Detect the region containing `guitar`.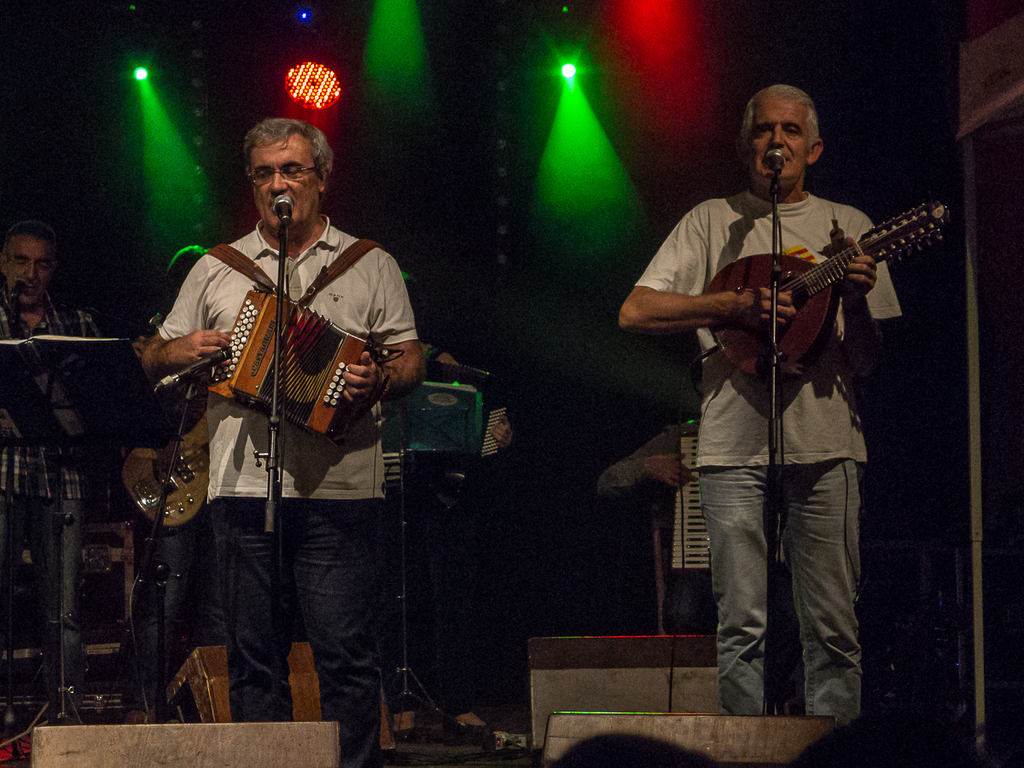
(655,176,955,390).
